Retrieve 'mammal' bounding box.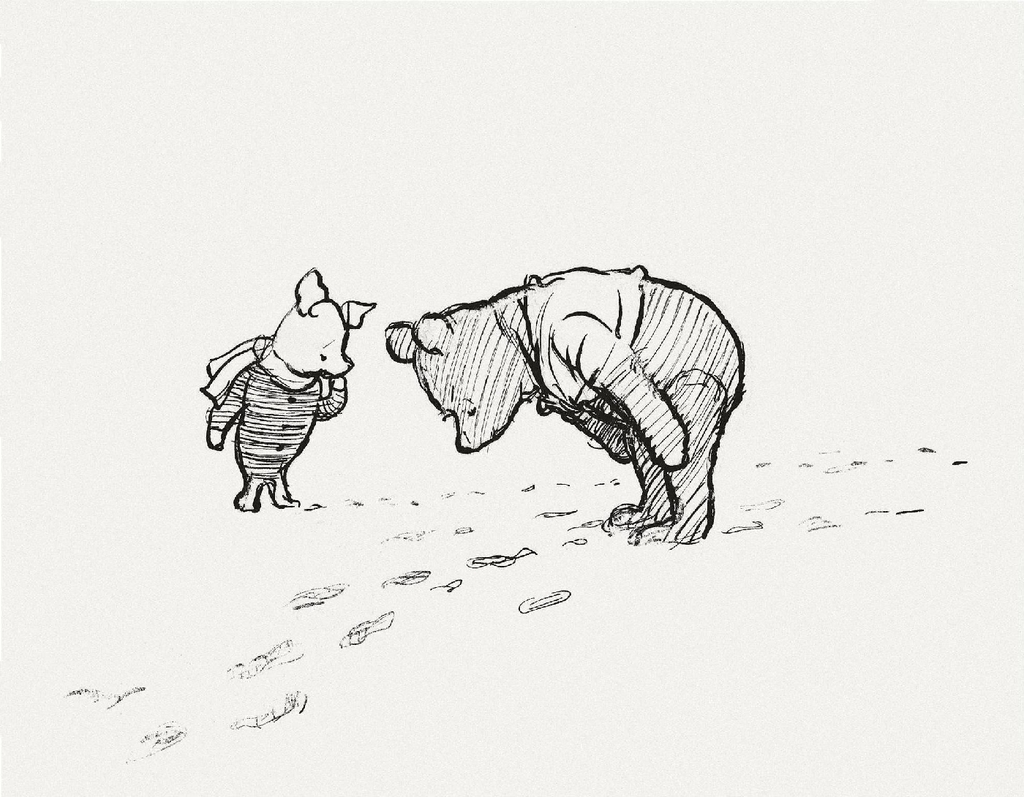
Bounding box: Rect(199, 266, 376, 514).
